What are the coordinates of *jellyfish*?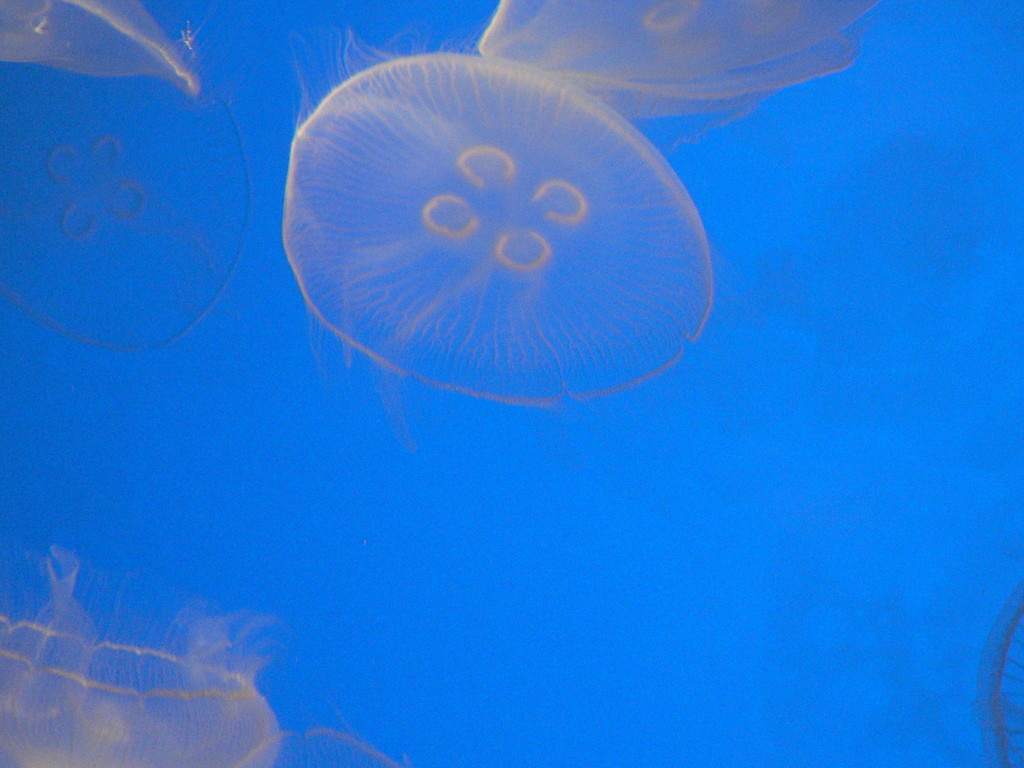
0 57 255 362.
